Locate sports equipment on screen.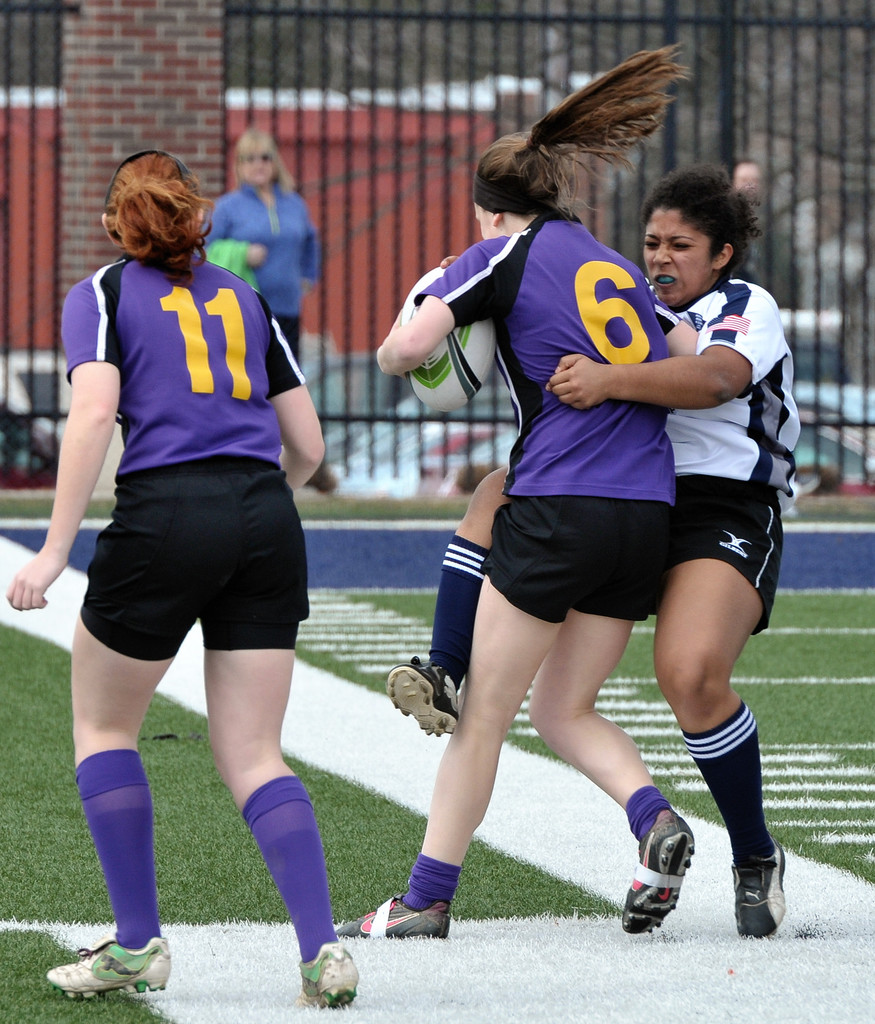
On screen at x1=397, y1=266, x2=495, y2=409.
